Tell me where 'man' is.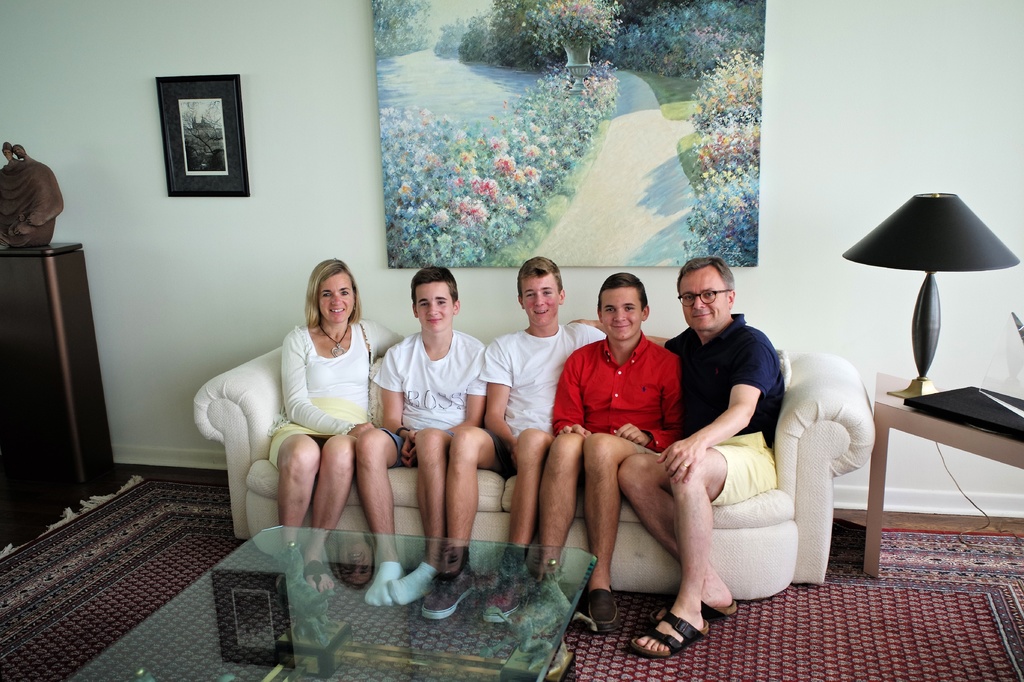
'man' is at crop(620, 257, 784, 655).
